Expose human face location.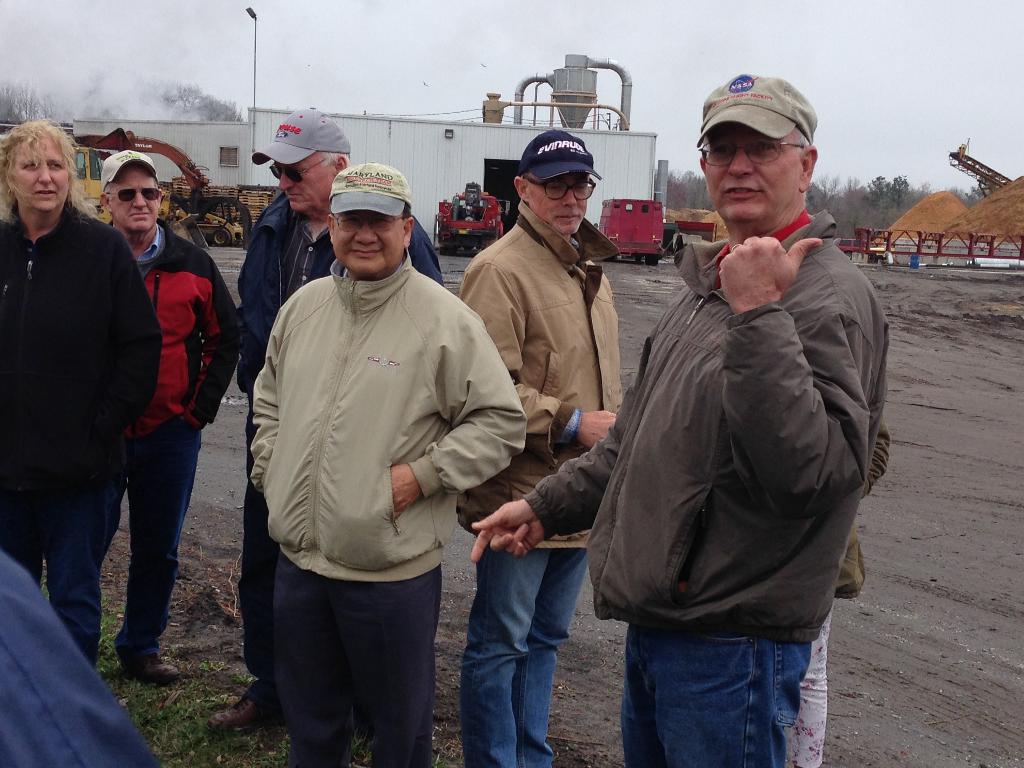
Exposed at (left=278, top=168, right=342, bottom=207).
